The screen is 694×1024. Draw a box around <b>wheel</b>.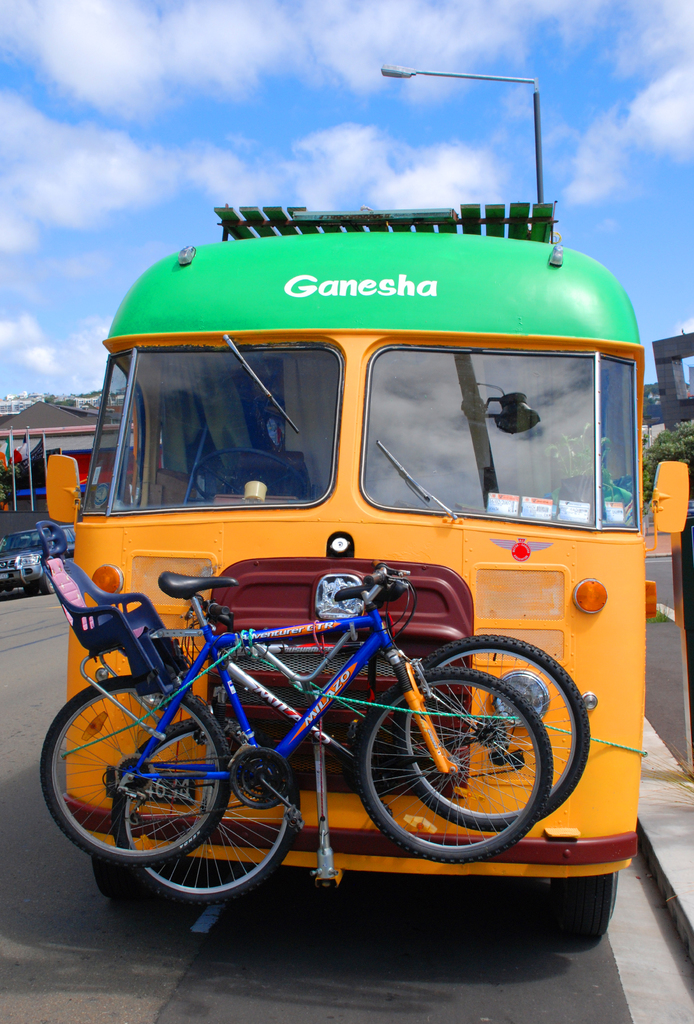
detection(98, 844, 180, 903).
